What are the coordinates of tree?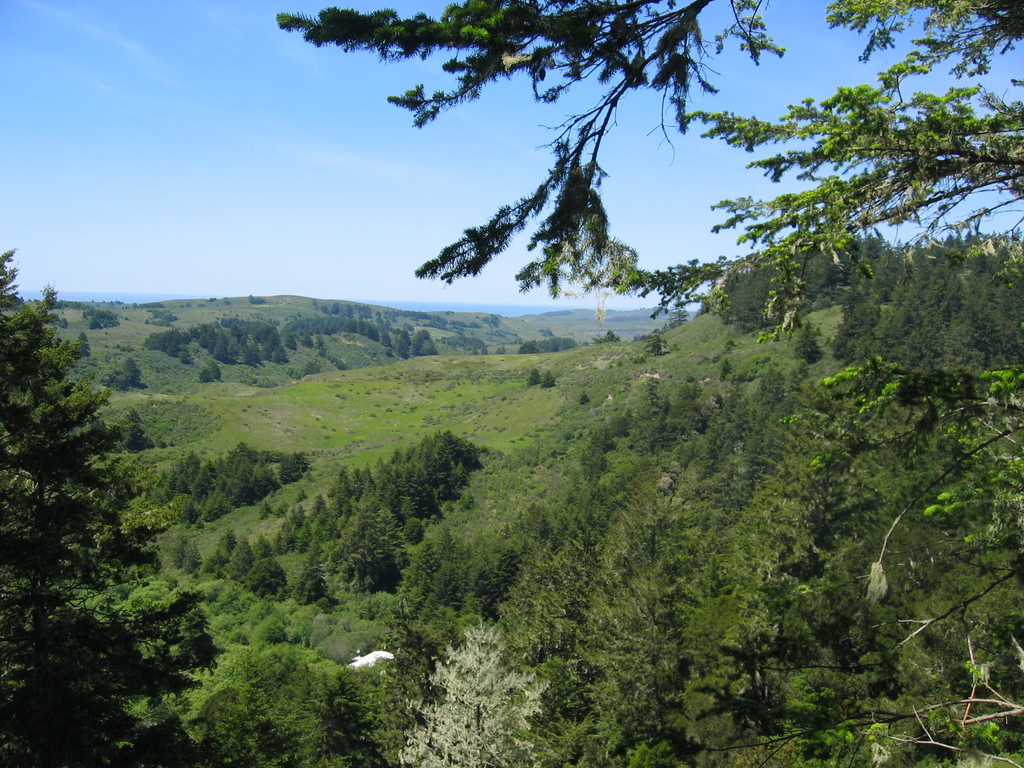
273 0 1023 357.
